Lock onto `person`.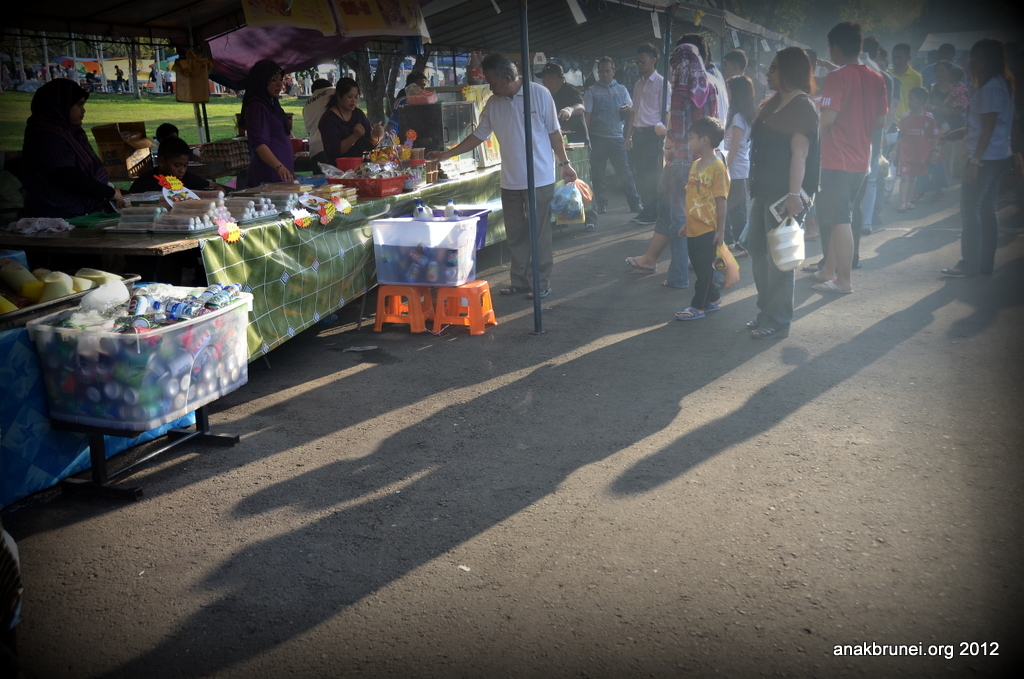
Locked: region(225, 52, 287, 183).
